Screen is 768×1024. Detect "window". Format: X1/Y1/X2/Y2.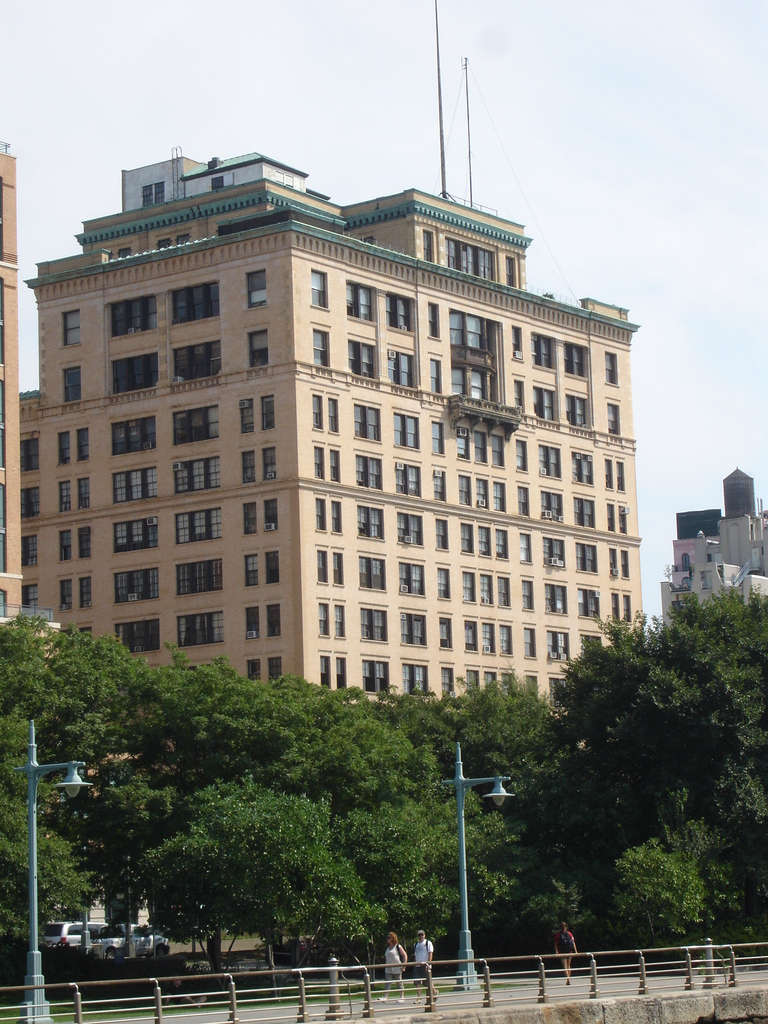
517/485/531/513.
